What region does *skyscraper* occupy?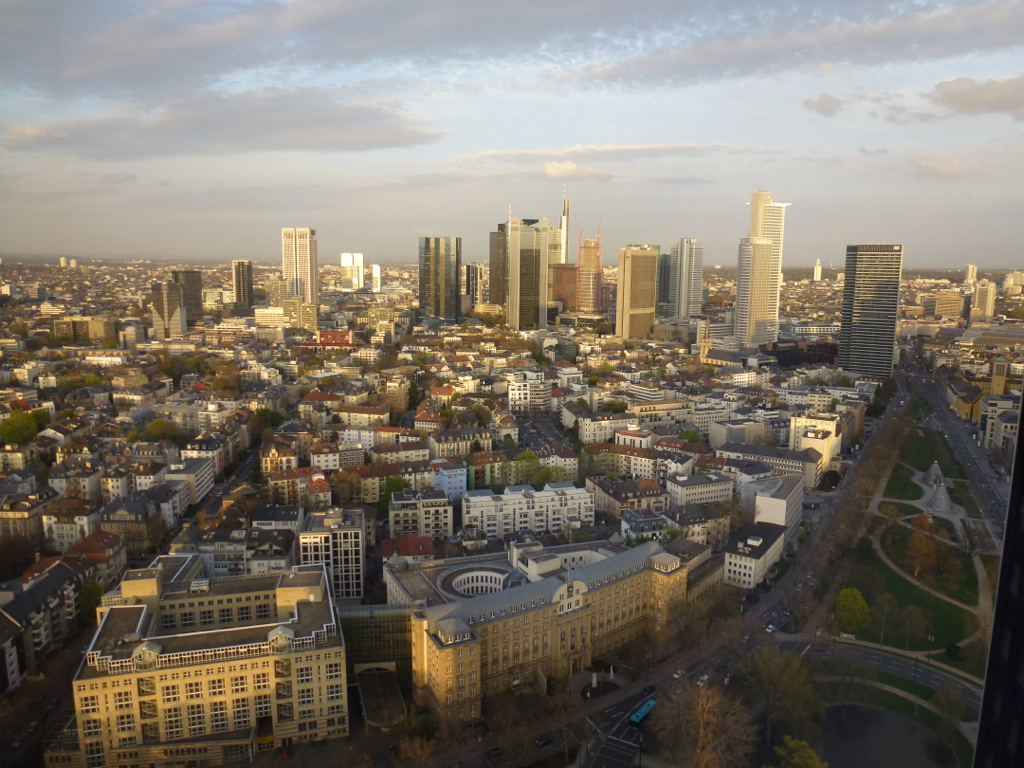
63, 554, 324, 767.
